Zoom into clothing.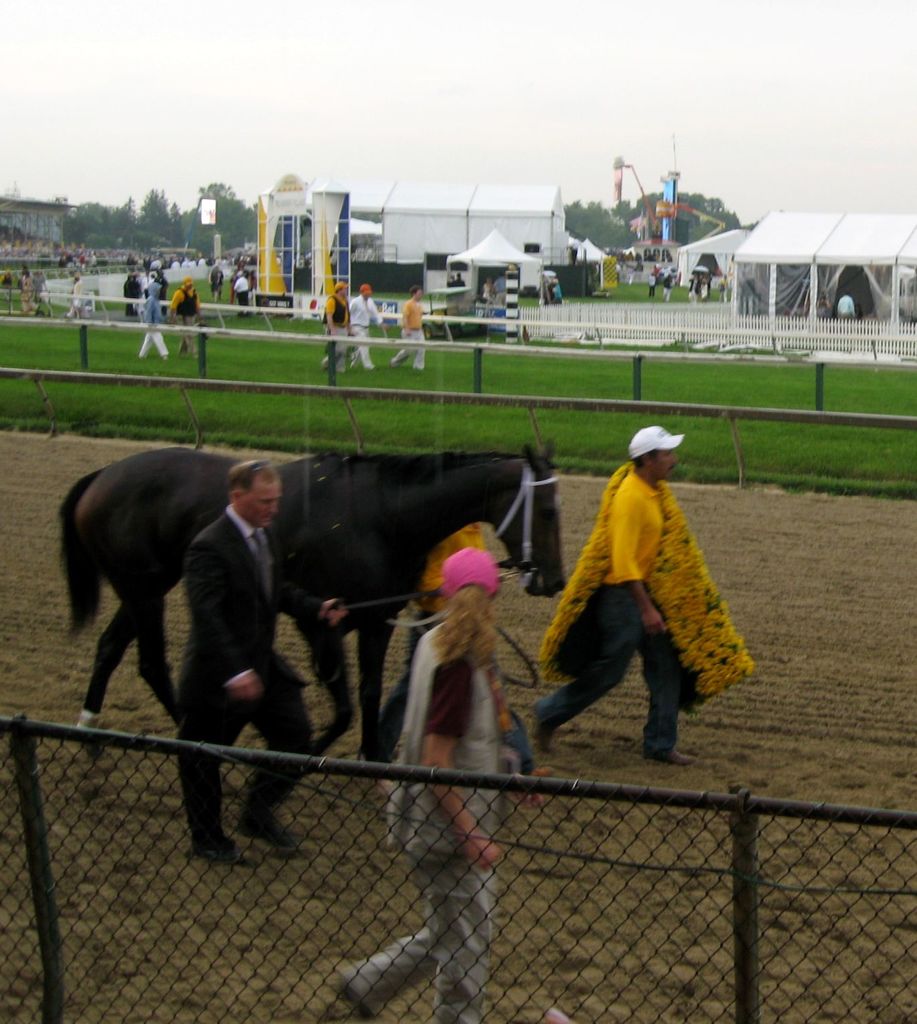
Zoom target: box=[393, 295, 428, 365].
